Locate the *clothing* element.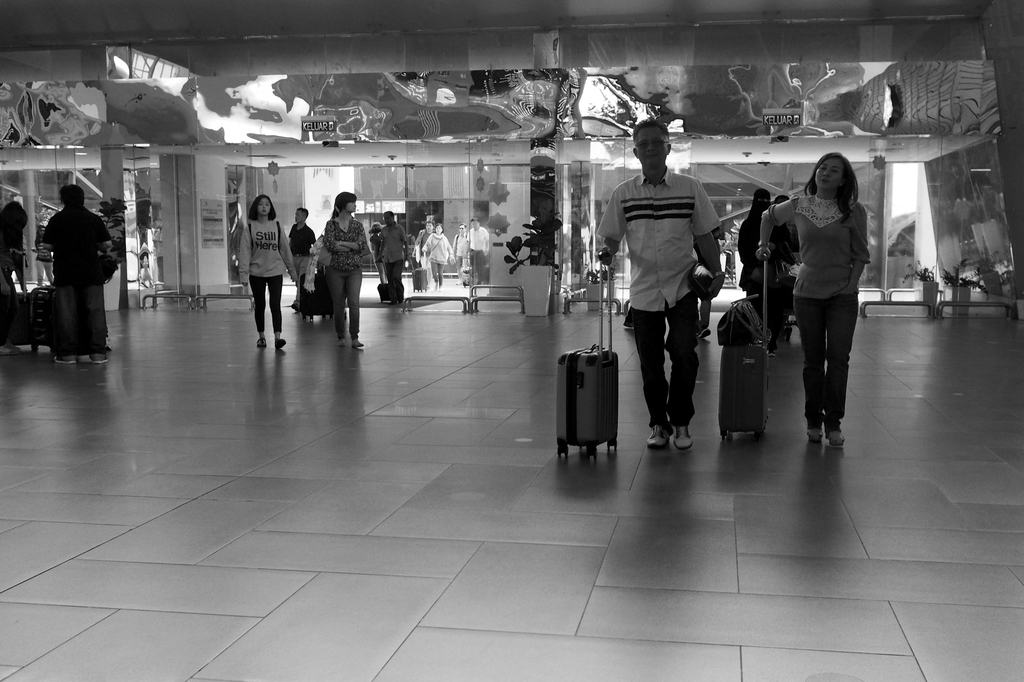
Element bbox: bbox=(454, 231, 466, 280).
